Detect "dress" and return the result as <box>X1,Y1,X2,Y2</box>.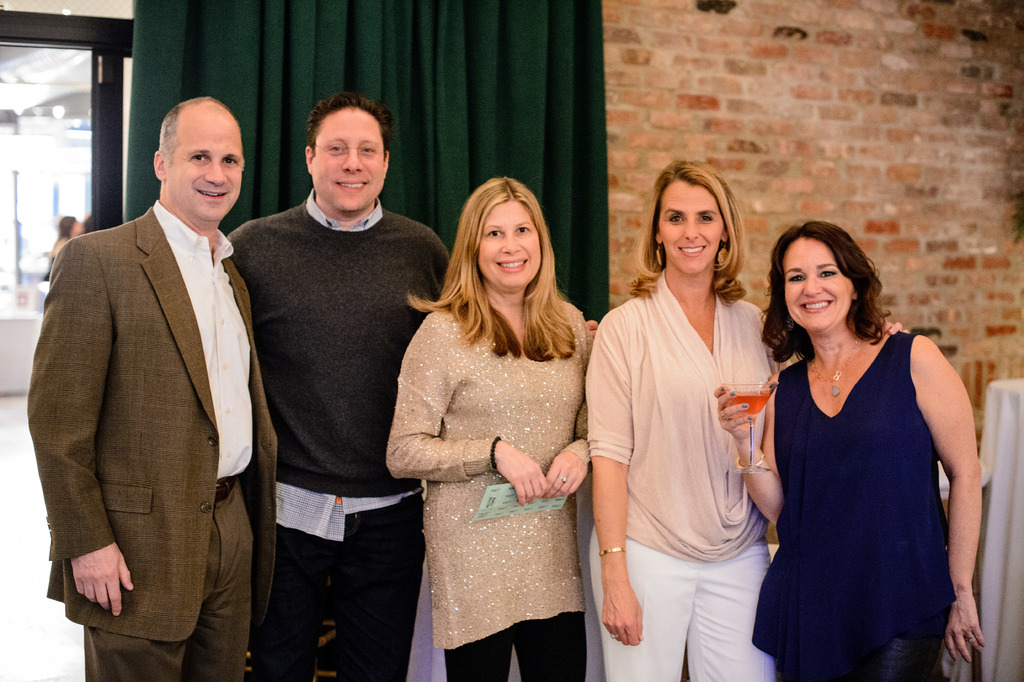
<box>584,263,788,540</box>.
